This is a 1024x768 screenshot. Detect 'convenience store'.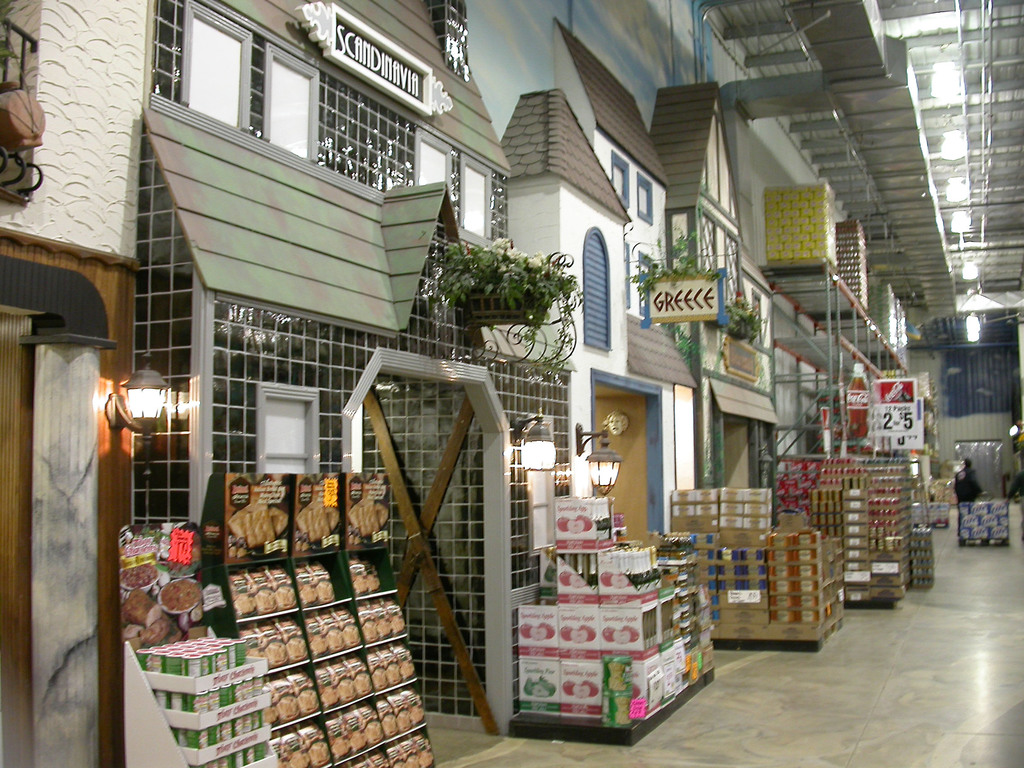
[x1=23, y1=37, x2=1020, y2=746].
